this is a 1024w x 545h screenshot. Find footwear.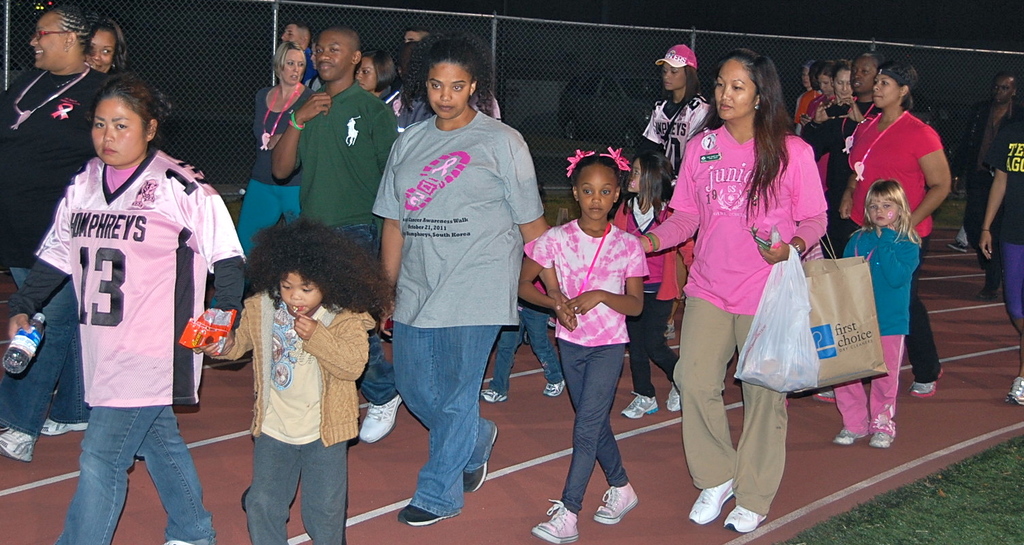
Bounding box: (left=544, top=379, right=569, bottom=395).
